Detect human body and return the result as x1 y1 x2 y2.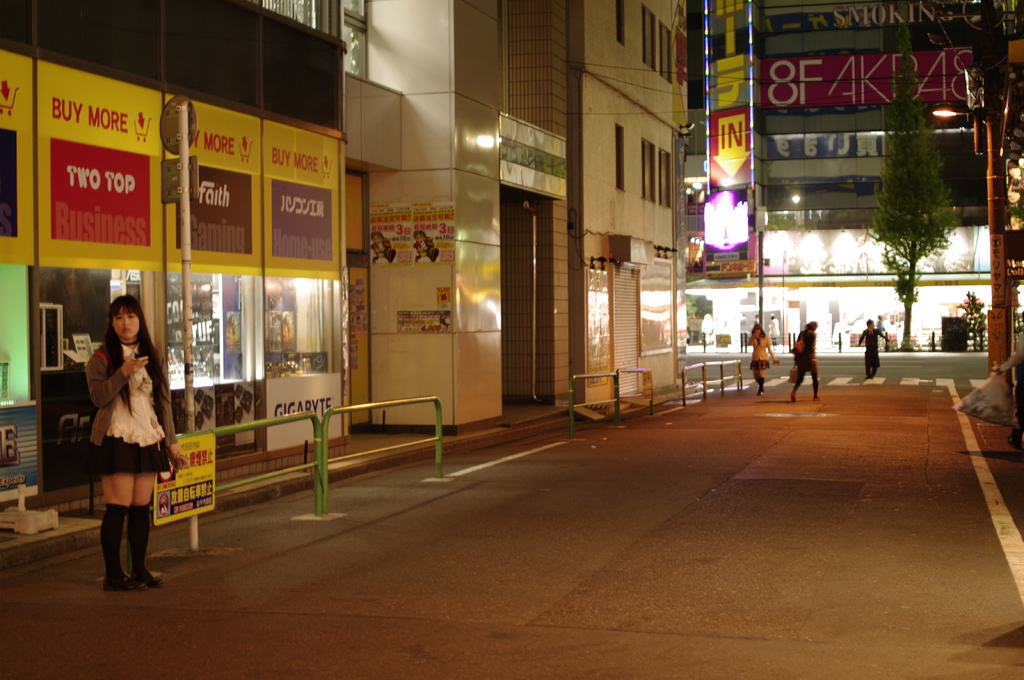
750 321 776 395.
